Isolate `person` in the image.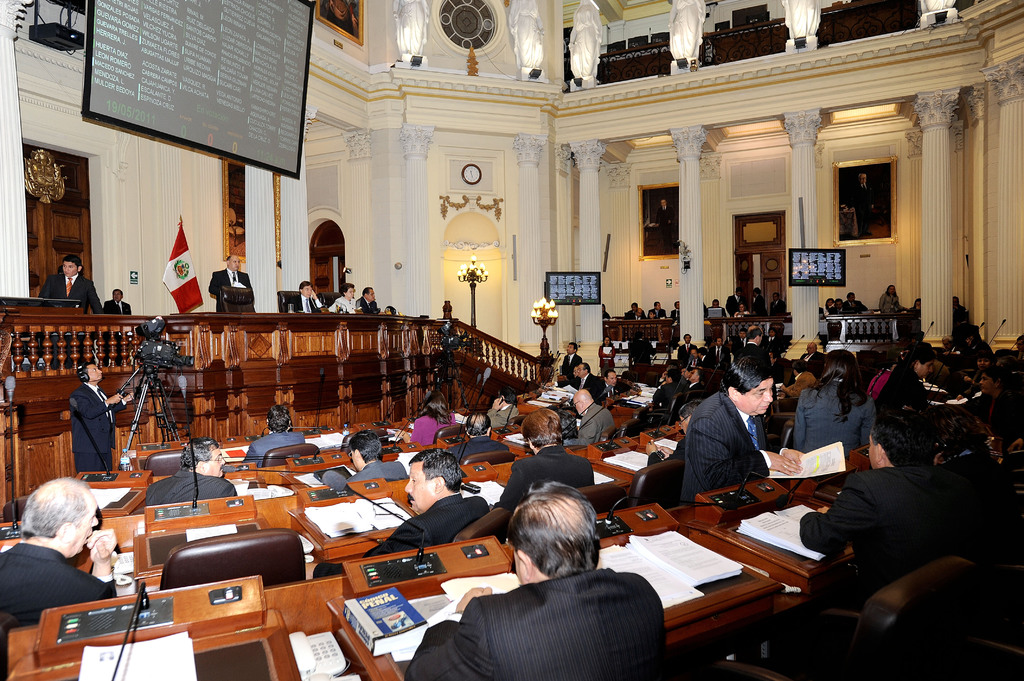
Isolated region: x1=950, y1=328, x2=998, y2=364.
